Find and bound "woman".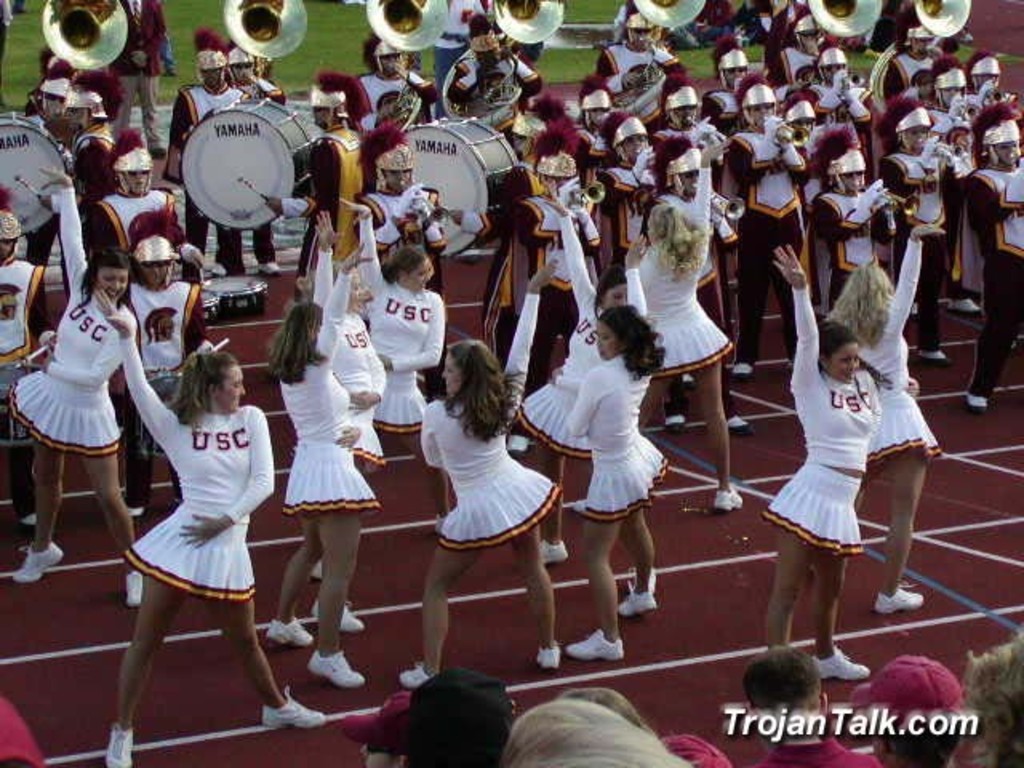
Bound: 397, 256, 560, 694.
